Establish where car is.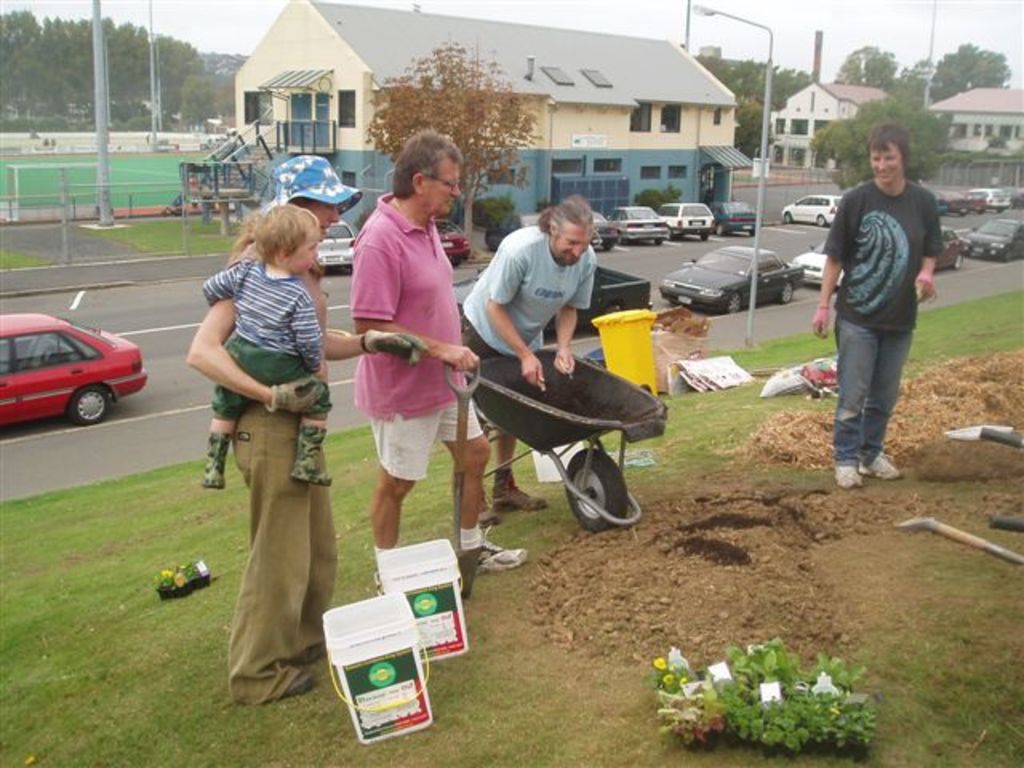
Established at 792,240,846,291.
